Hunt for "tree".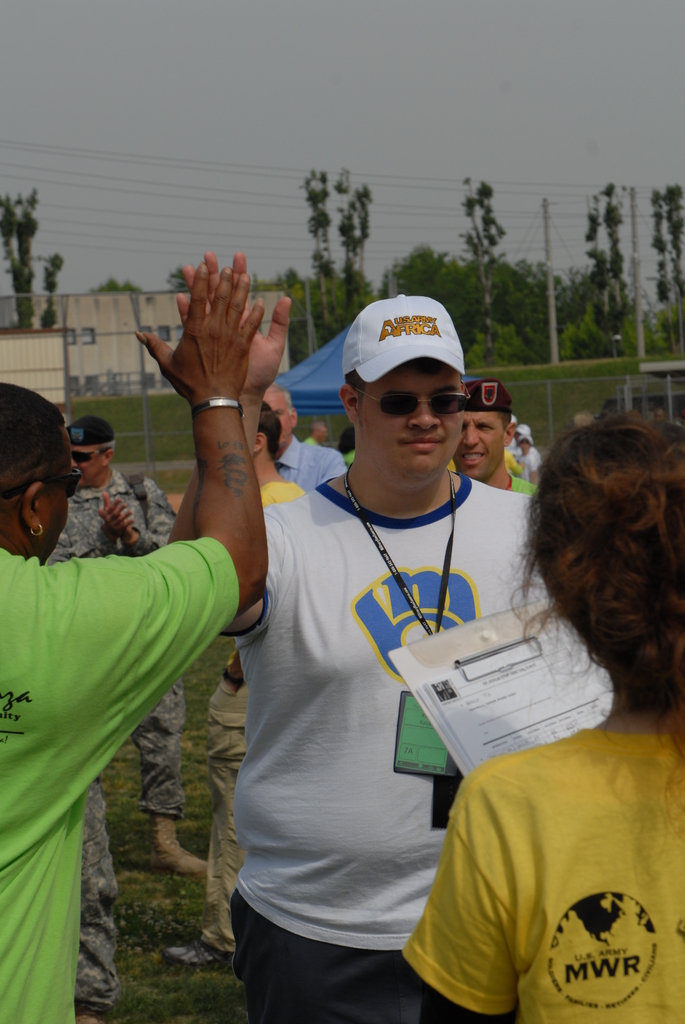
Hunted down at box=[578, 188, 625, 340].
